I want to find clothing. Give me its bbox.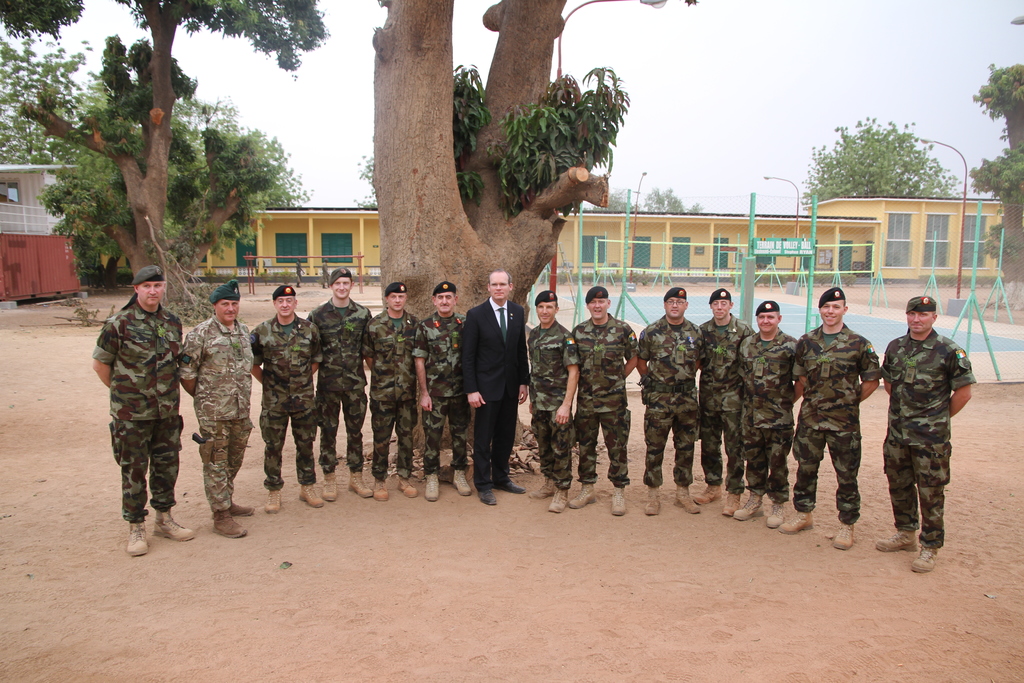
[left=185, top=320, right=259, bottom=508].
